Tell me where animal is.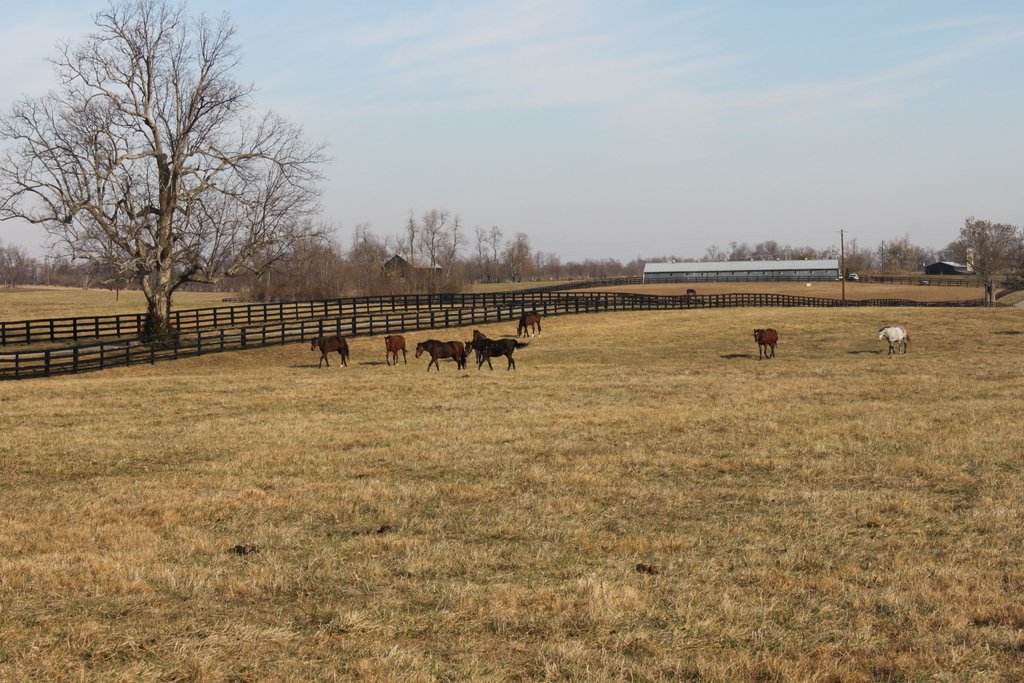
animal is at <bbox>415, 340, 466, 372</bbox>.
